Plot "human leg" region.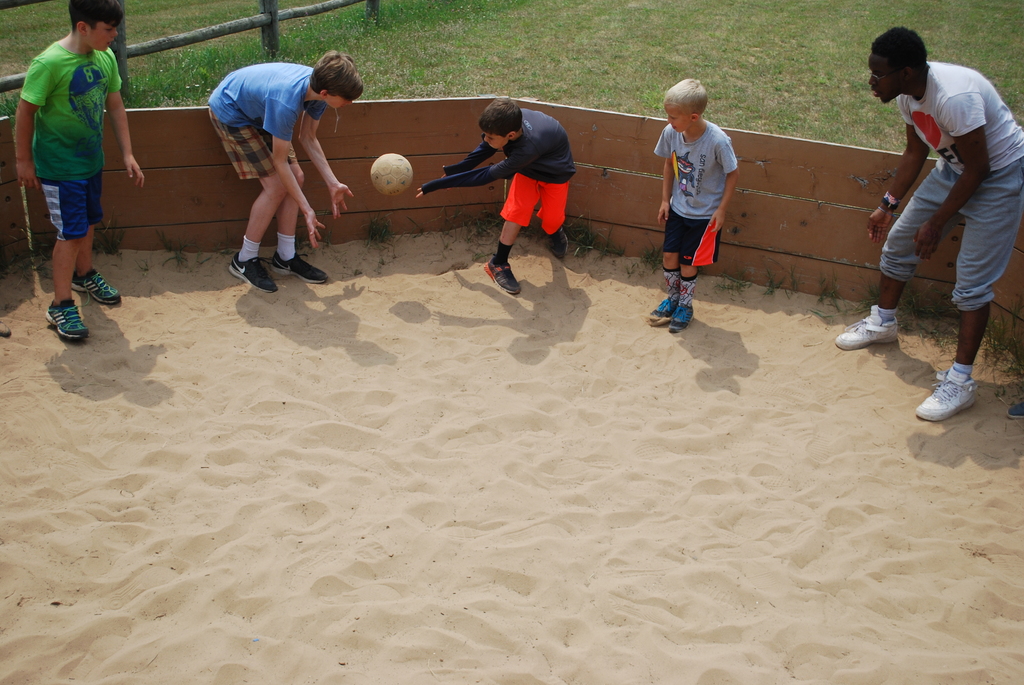
Plotted at [537,168,571,262].
